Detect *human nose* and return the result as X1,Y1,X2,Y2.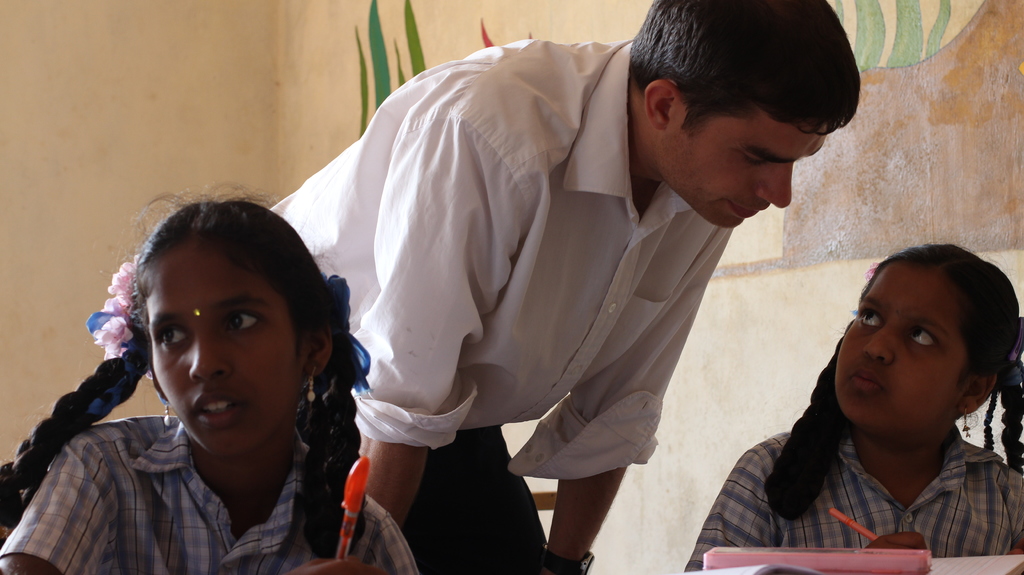
755,164,795,210.
